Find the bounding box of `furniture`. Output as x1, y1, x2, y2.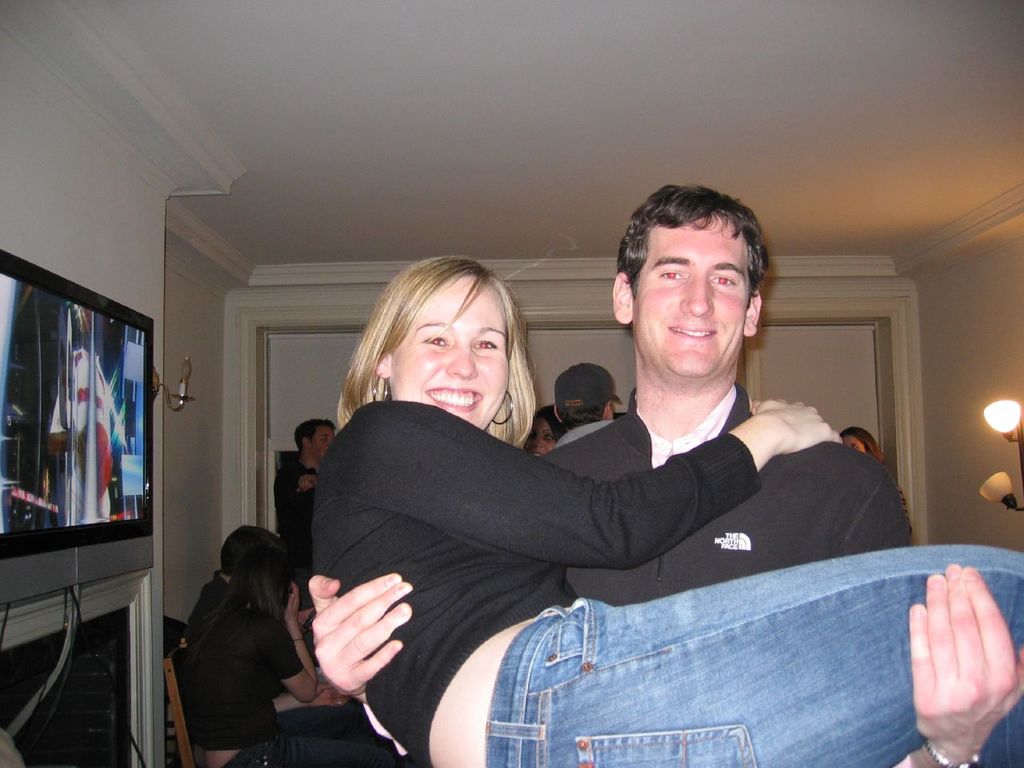
158, 645, 214, 764.
